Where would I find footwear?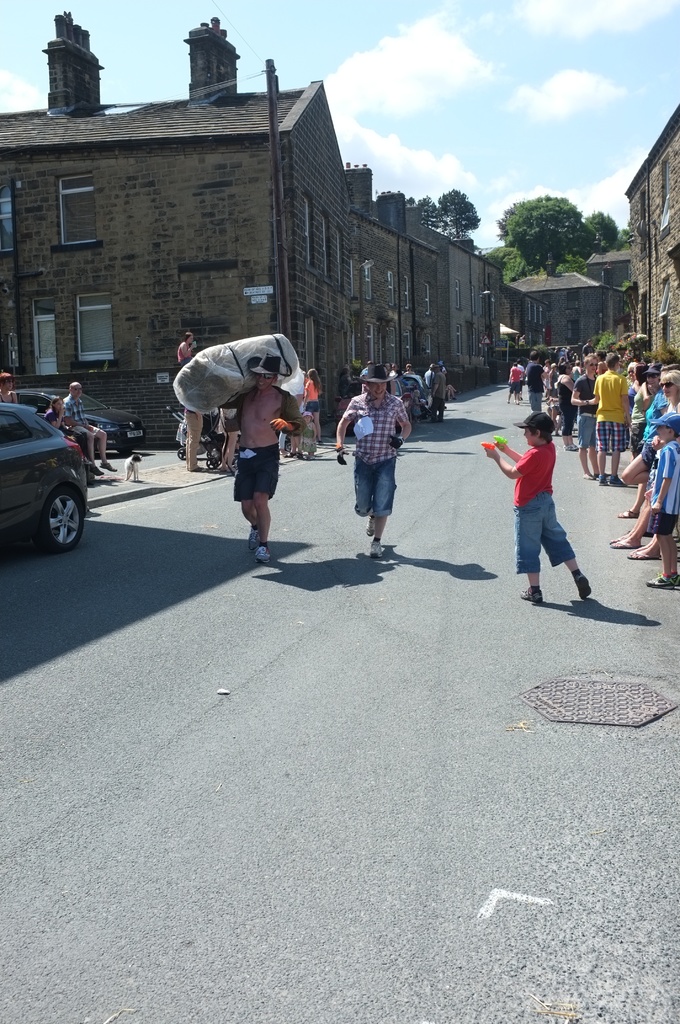
At (x1=364, y1=518, x2=373, y2=537).
